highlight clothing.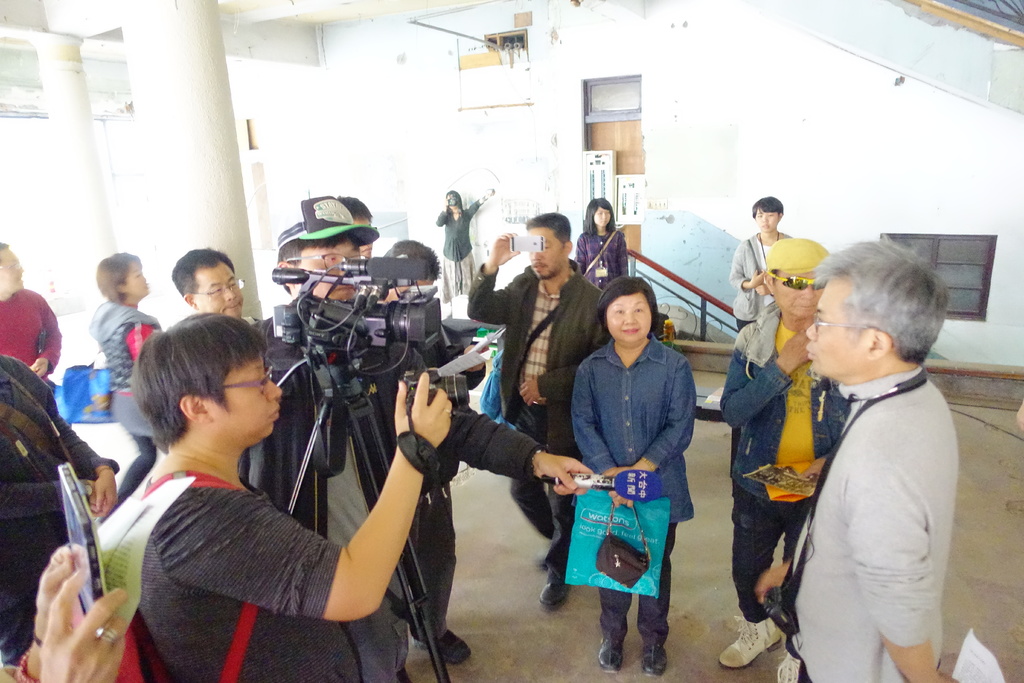
Highlighted region: region(576, 227, 632, 294).
